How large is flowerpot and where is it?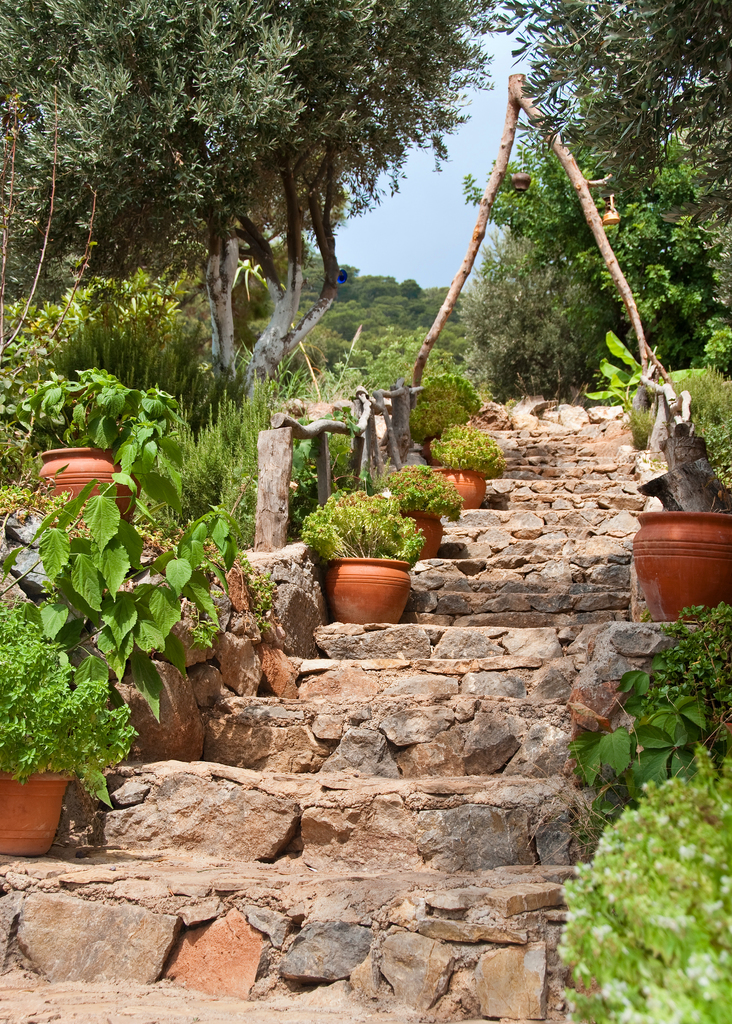
Bounding box: locate(379, 509, 440, 560).
